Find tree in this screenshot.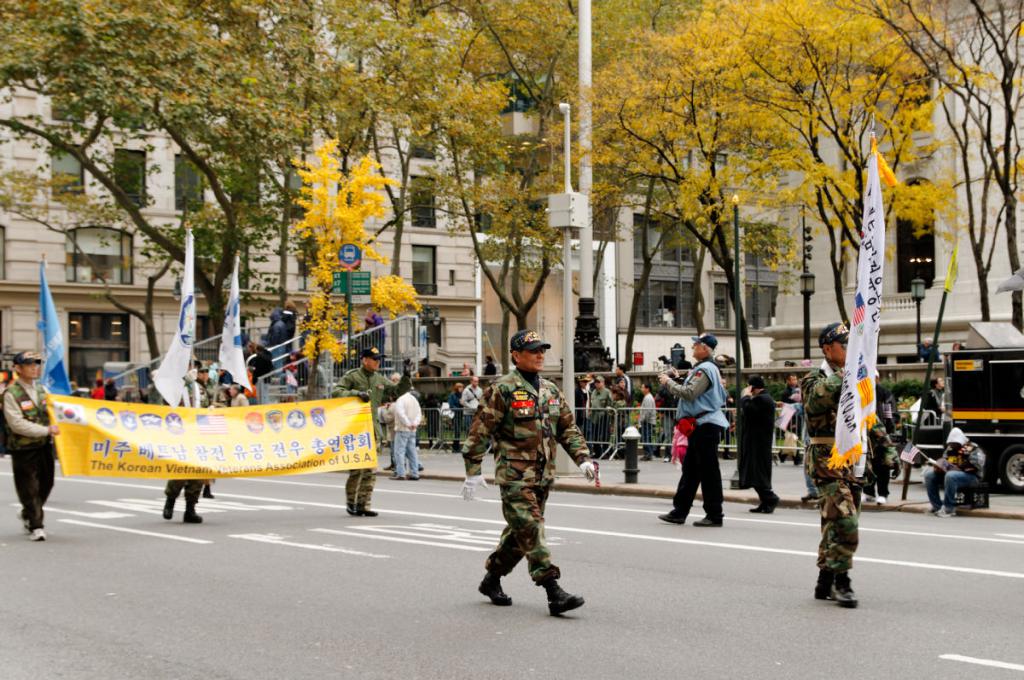
The bounding box for tree is 544:0:1004:380.
